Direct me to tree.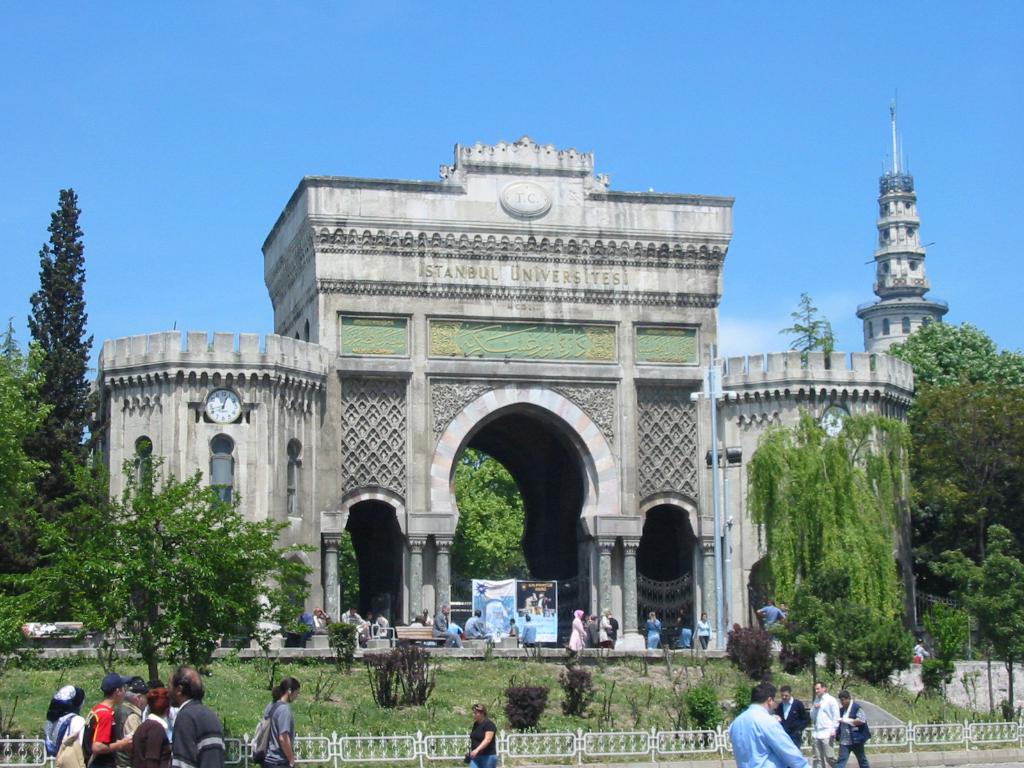
Direction: 744:408:899:625.
